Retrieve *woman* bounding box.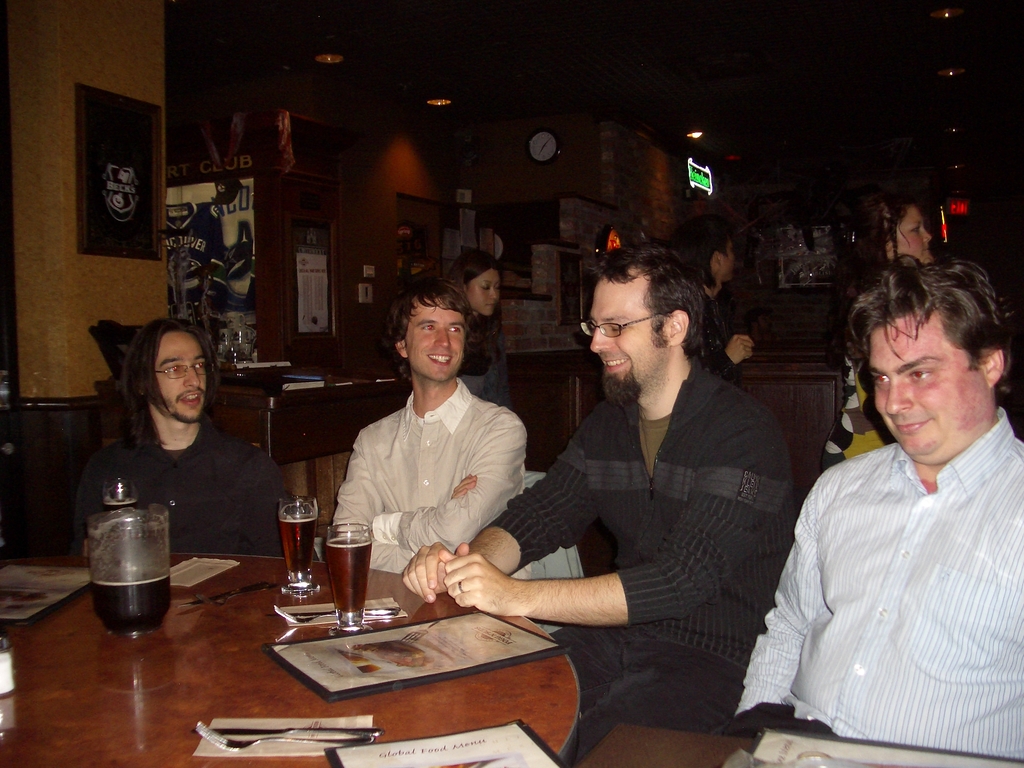
Bounding box: crop(457, 248, 502, 356).
